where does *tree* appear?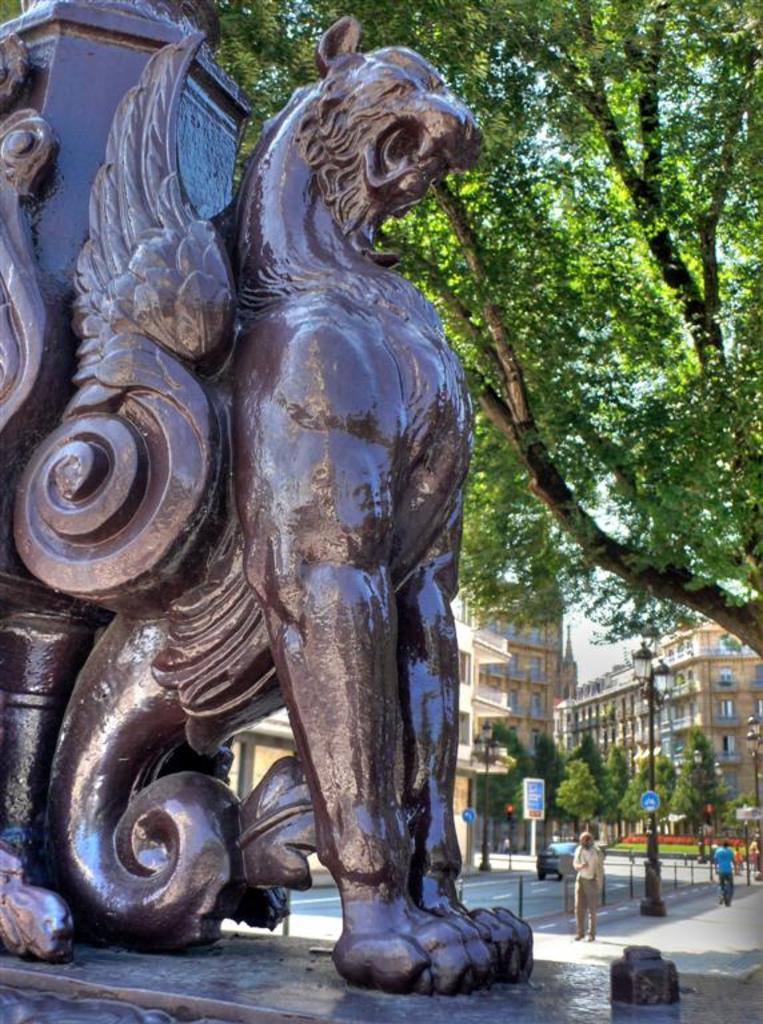
Appears at (left=554, top=756, right=600, bottom=841).
